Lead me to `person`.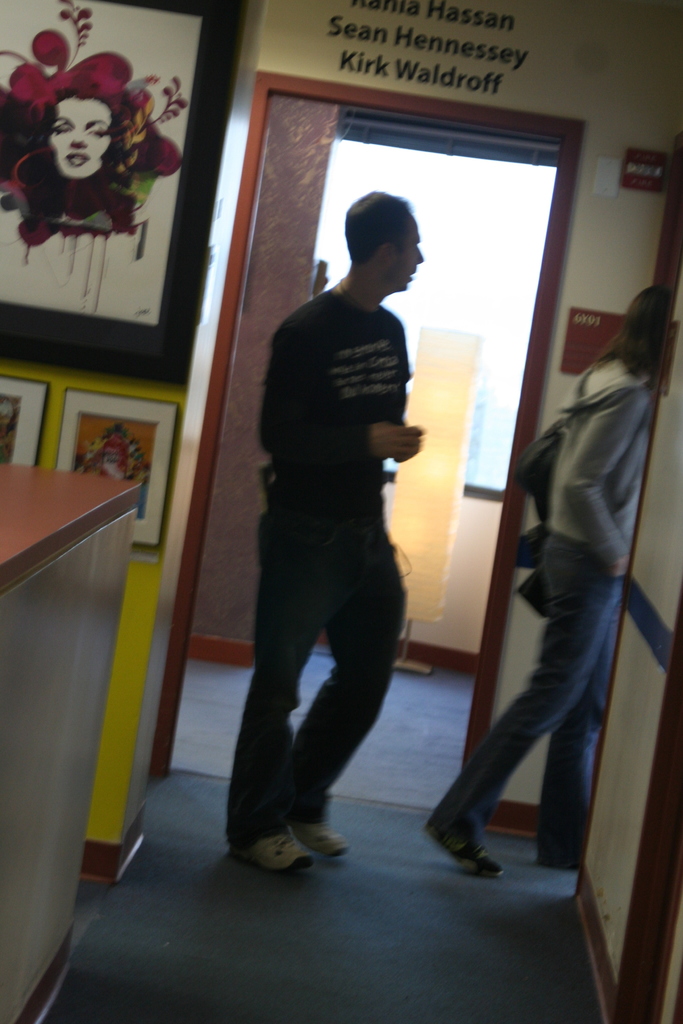
Lead to {"x1": 226, "y1": 194, "x2": 420, "y2": 867}.
